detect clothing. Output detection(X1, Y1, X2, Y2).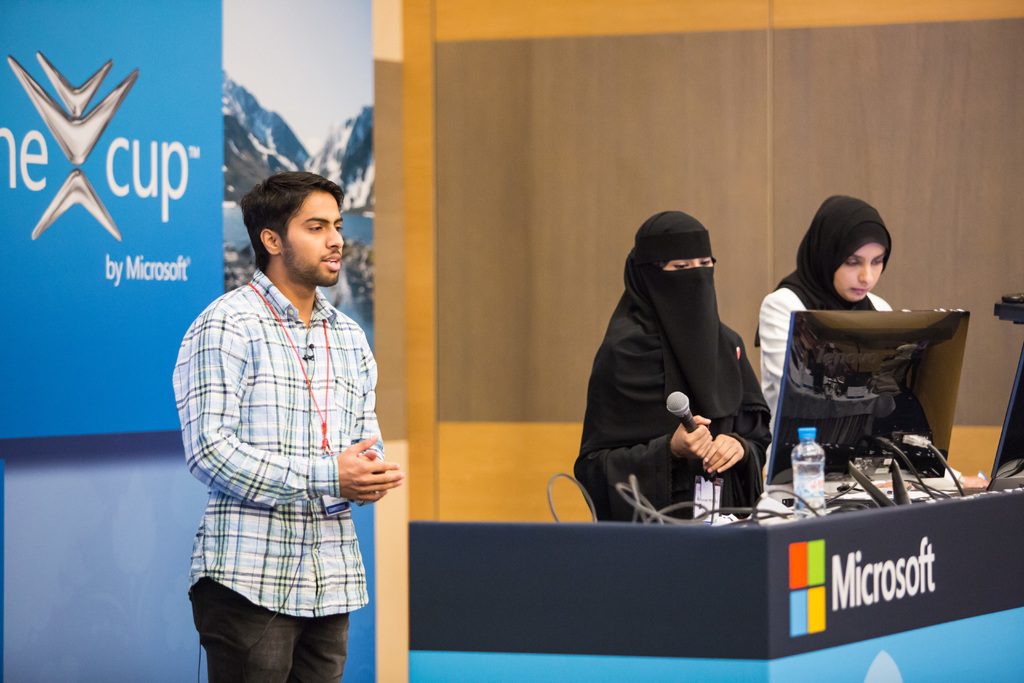
detection(758, 202, 907, 484).
